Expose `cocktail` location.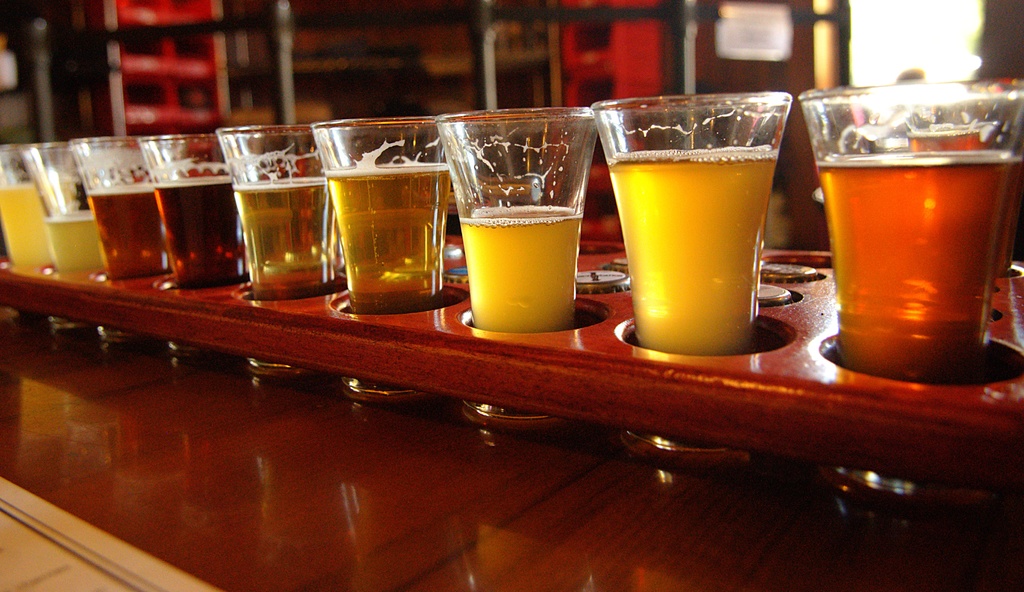
Exposed at detection(310, 112, 448, 400).
